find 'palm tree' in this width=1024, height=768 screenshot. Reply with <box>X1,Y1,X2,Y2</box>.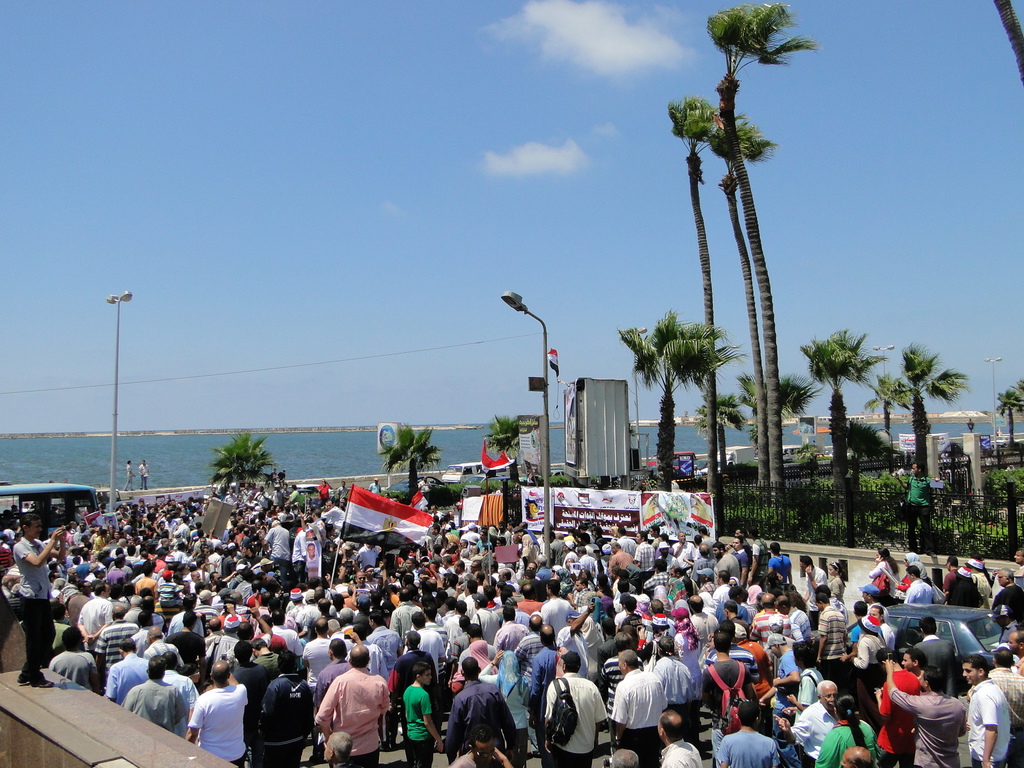
<box>684,31,796,508</box>.
